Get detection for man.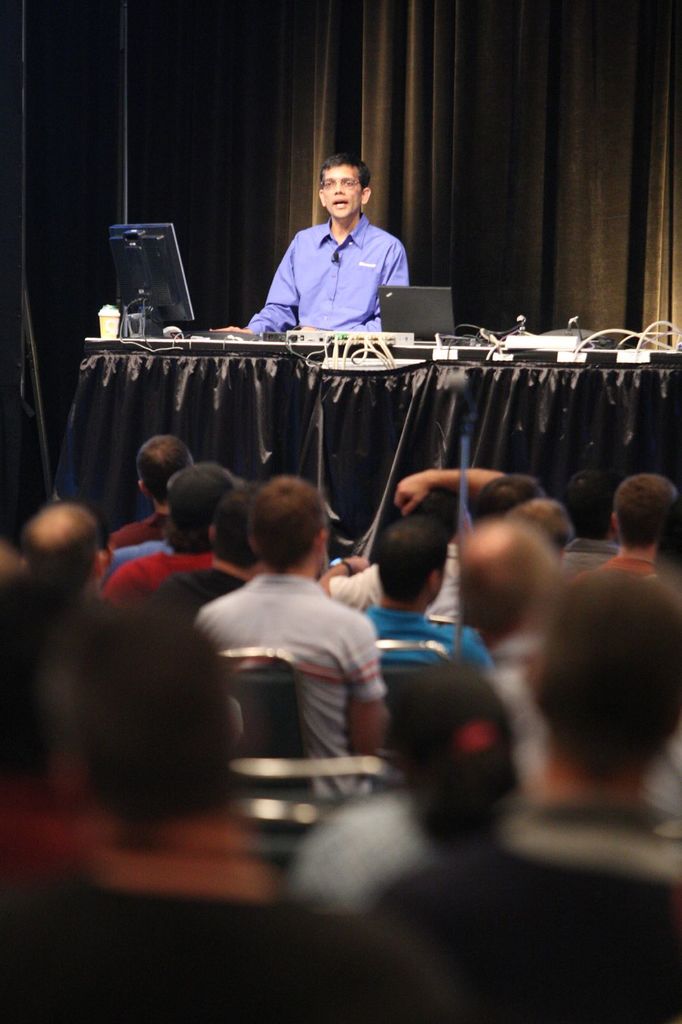
Detection: <box>118,452,238,636</box>.
